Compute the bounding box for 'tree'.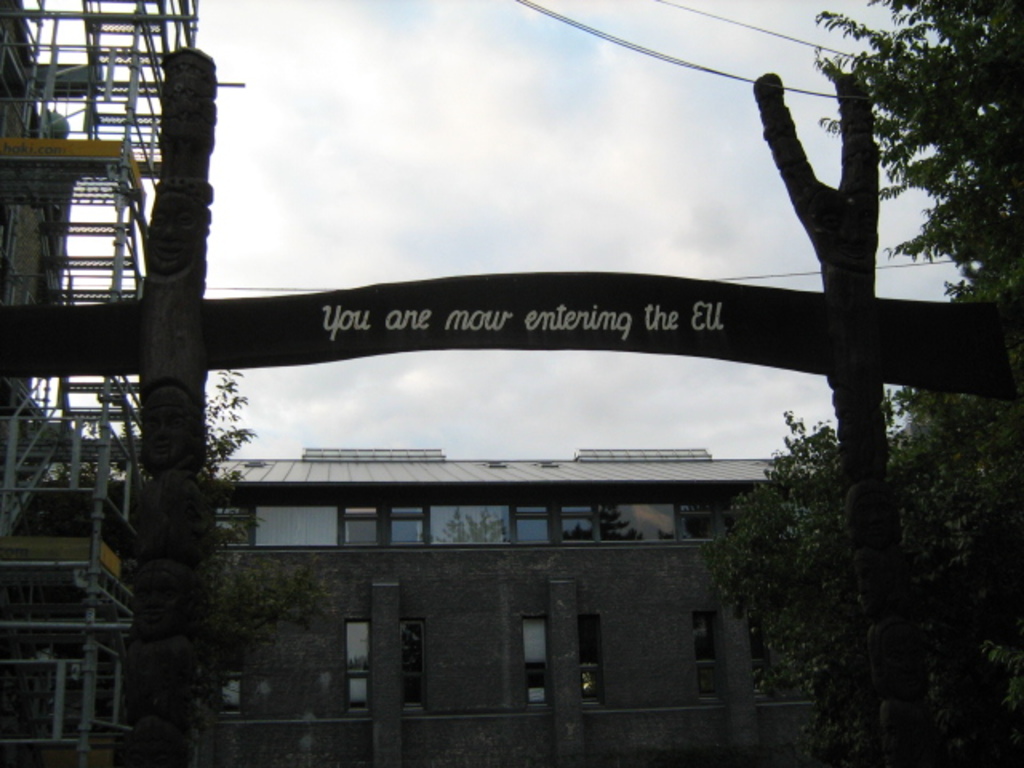
left=38, top=365, right=326, bottom=766.
